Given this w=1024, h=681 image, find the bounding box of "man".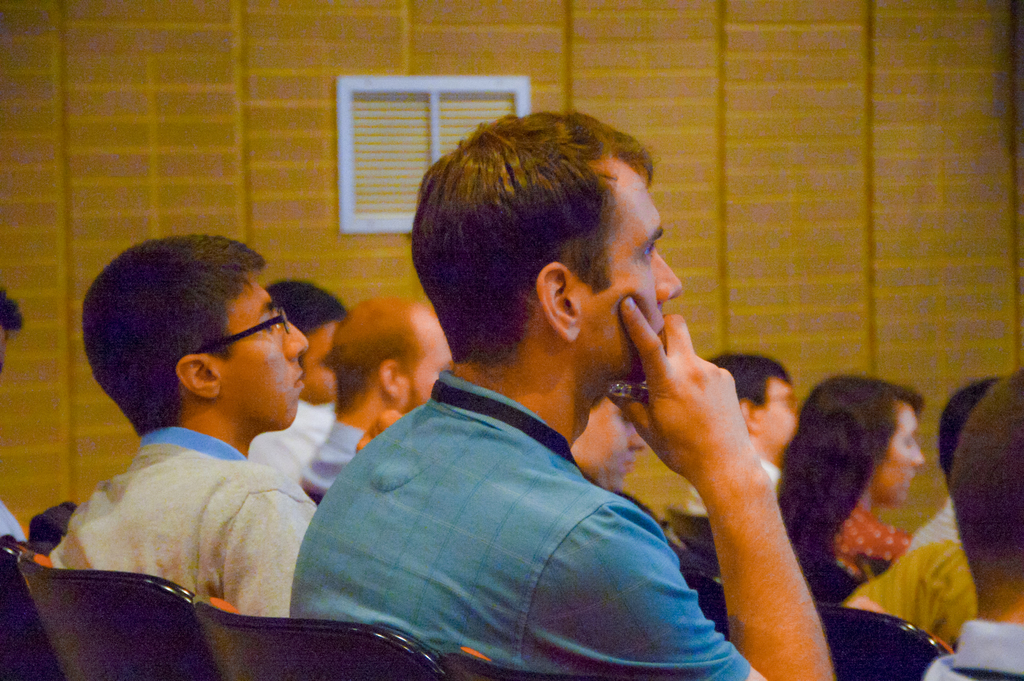
<region>566, 385, 652, 515</region>.
